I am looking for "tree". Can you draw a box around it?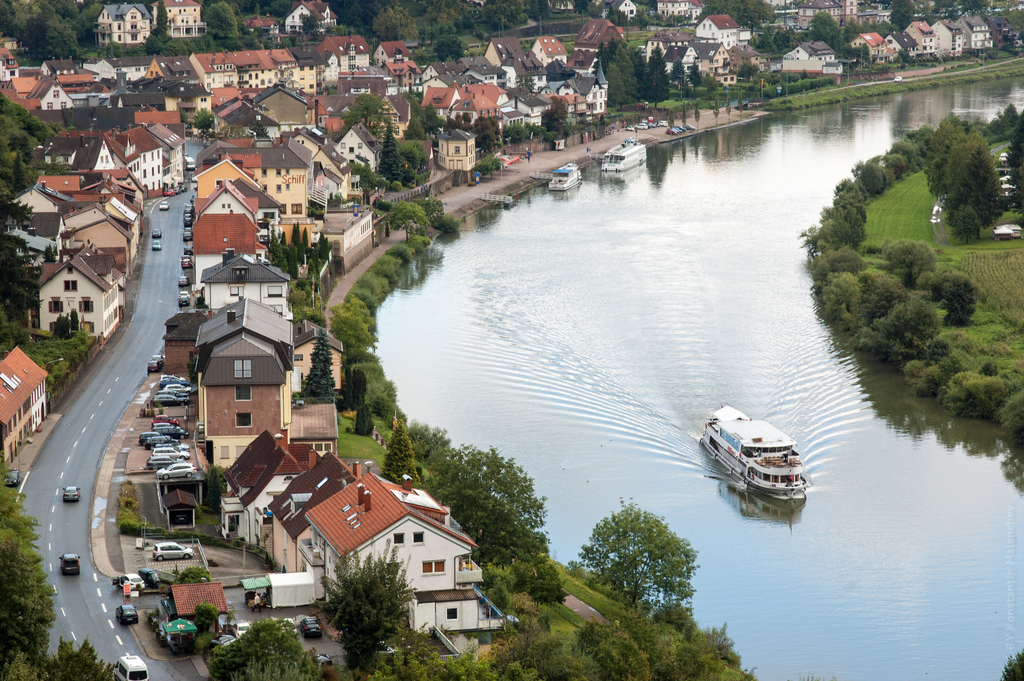
Sure, the bounding box is bbox(628, 46, 646, 100).
